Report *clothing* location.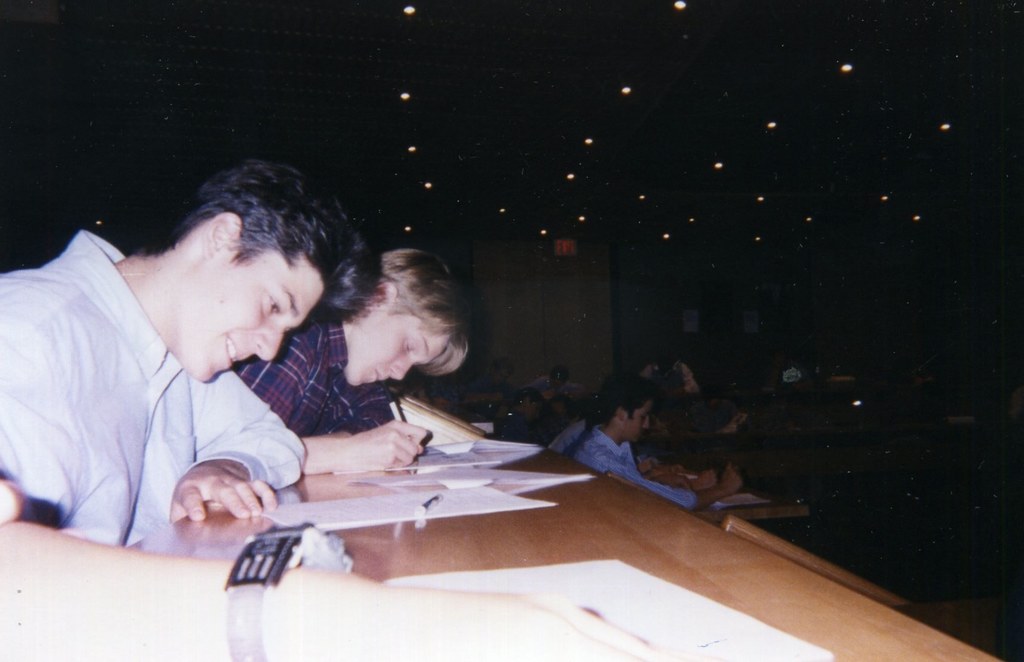
Report: l=232, t=307, r=397, b=436.
